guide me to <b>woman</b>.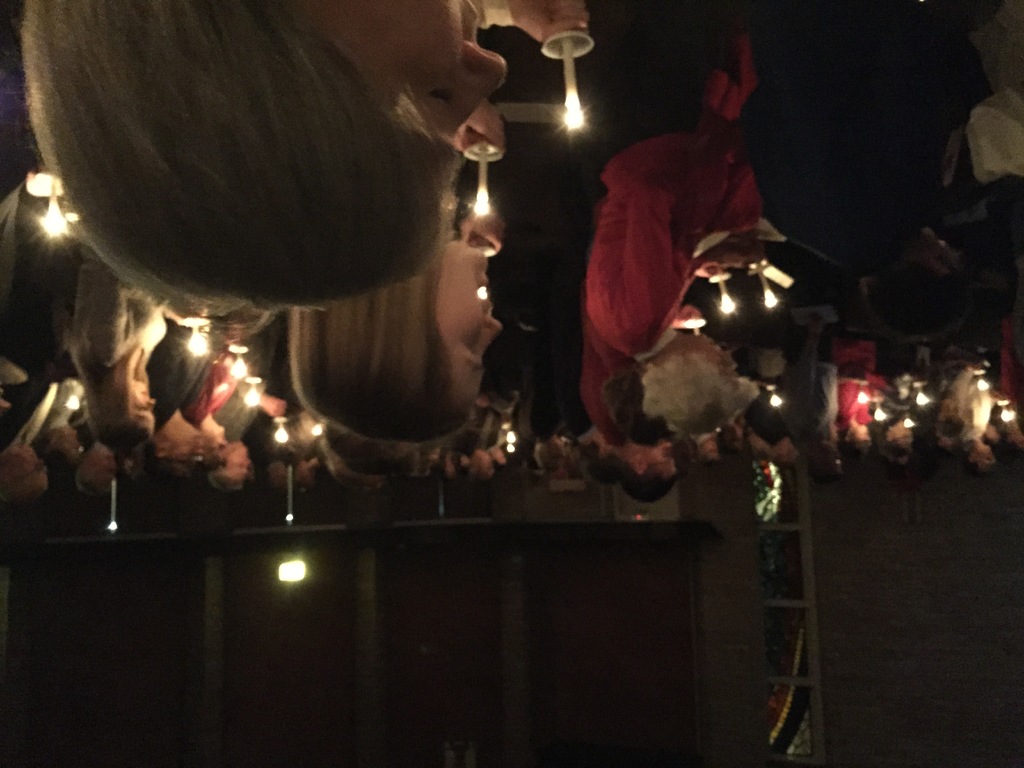
Guidance: 33:0:511:288.
